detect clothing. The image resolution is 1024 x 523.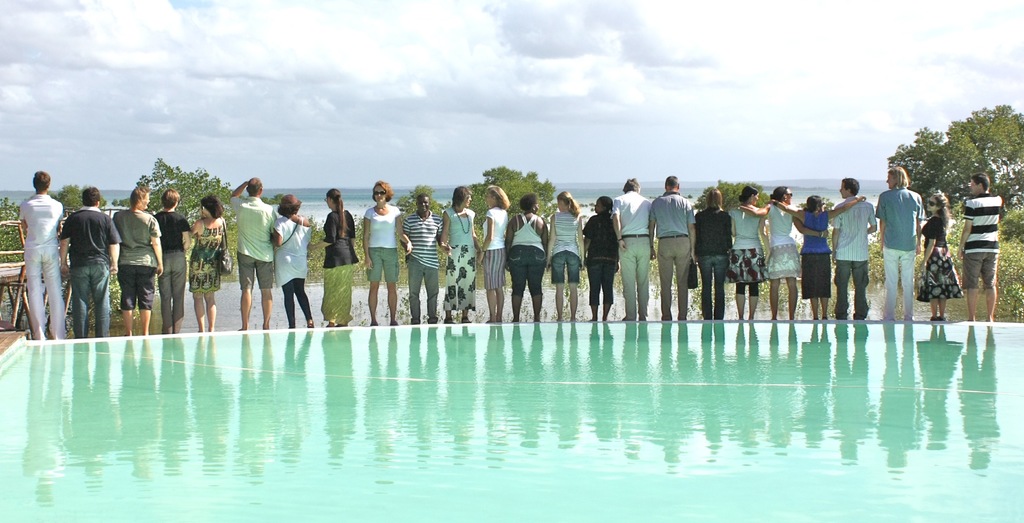
x1=361 y1=200 x2=392 y2=303.
